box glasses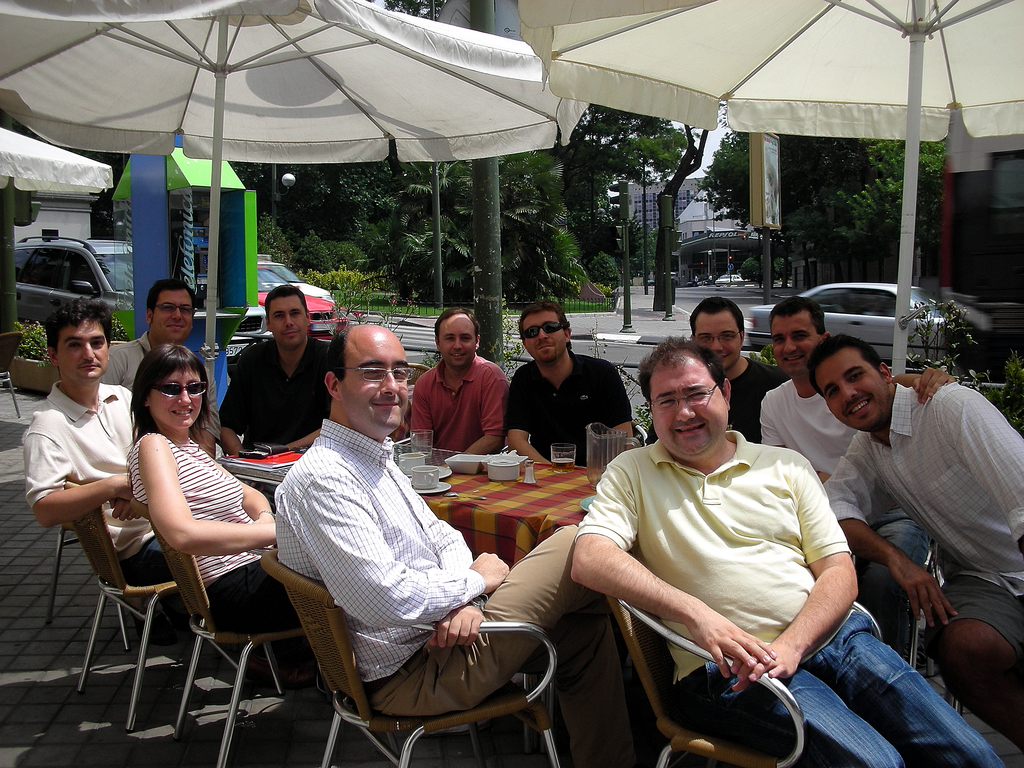
[left=518, top=320, right=569, bottom=341]
